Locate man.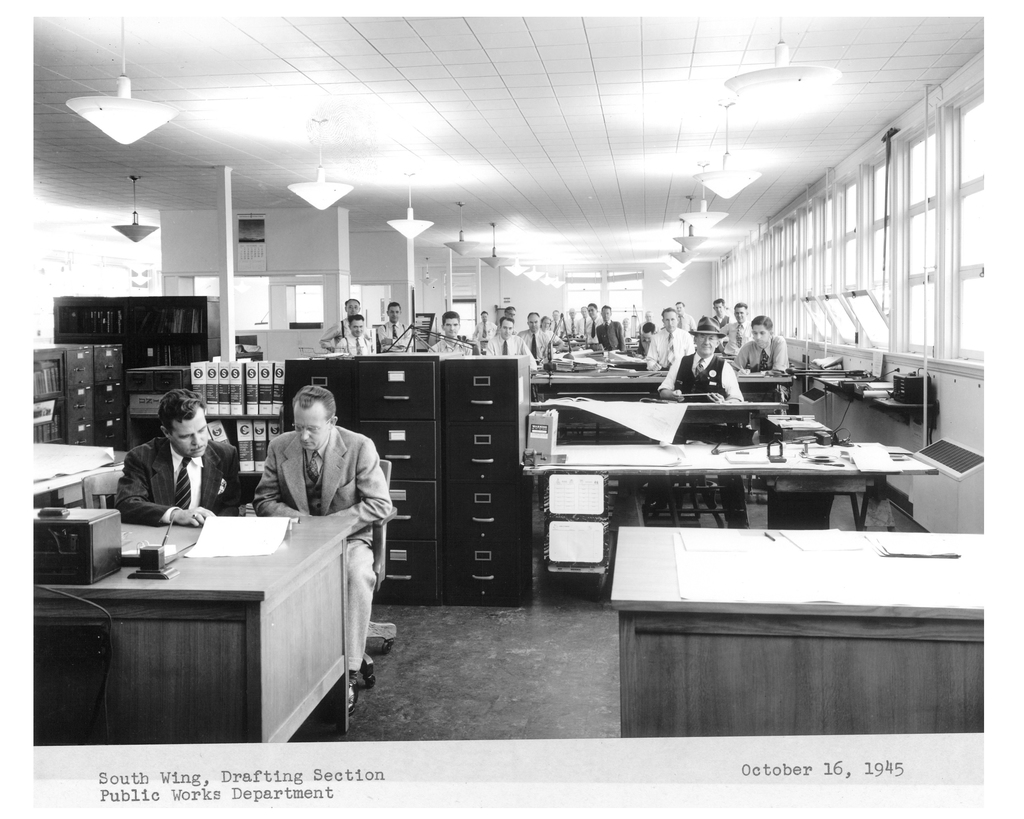
Bounding box: [x1=556, y1=305, x2=567, y2=338].
